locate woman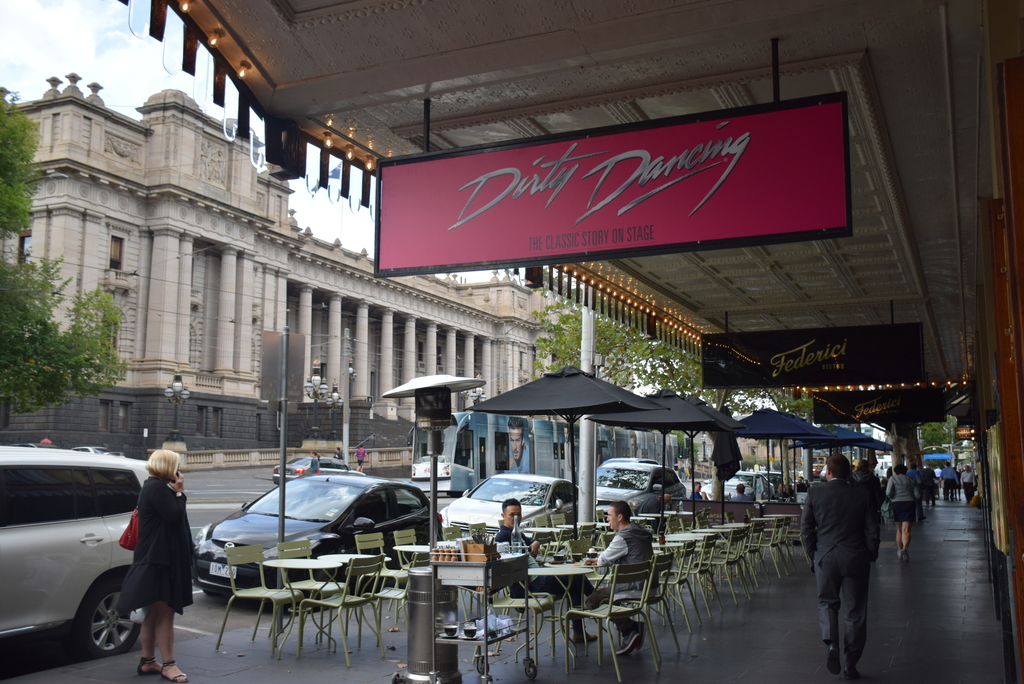
118 445 187 683
